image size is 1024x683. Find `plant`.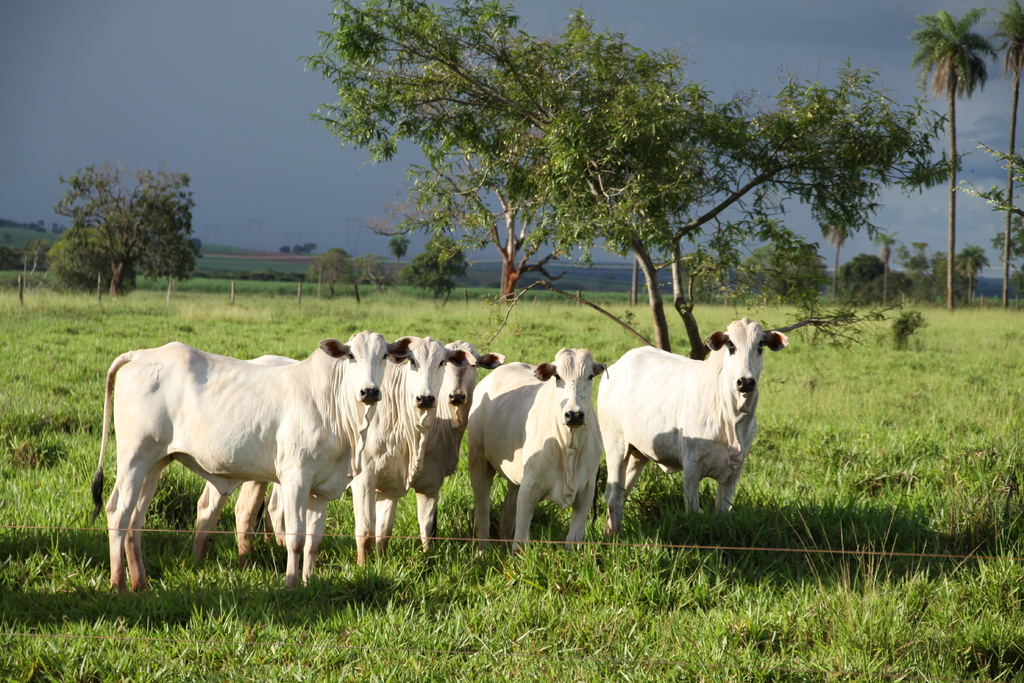
<region>0, 304, 1023, 682</region>.
